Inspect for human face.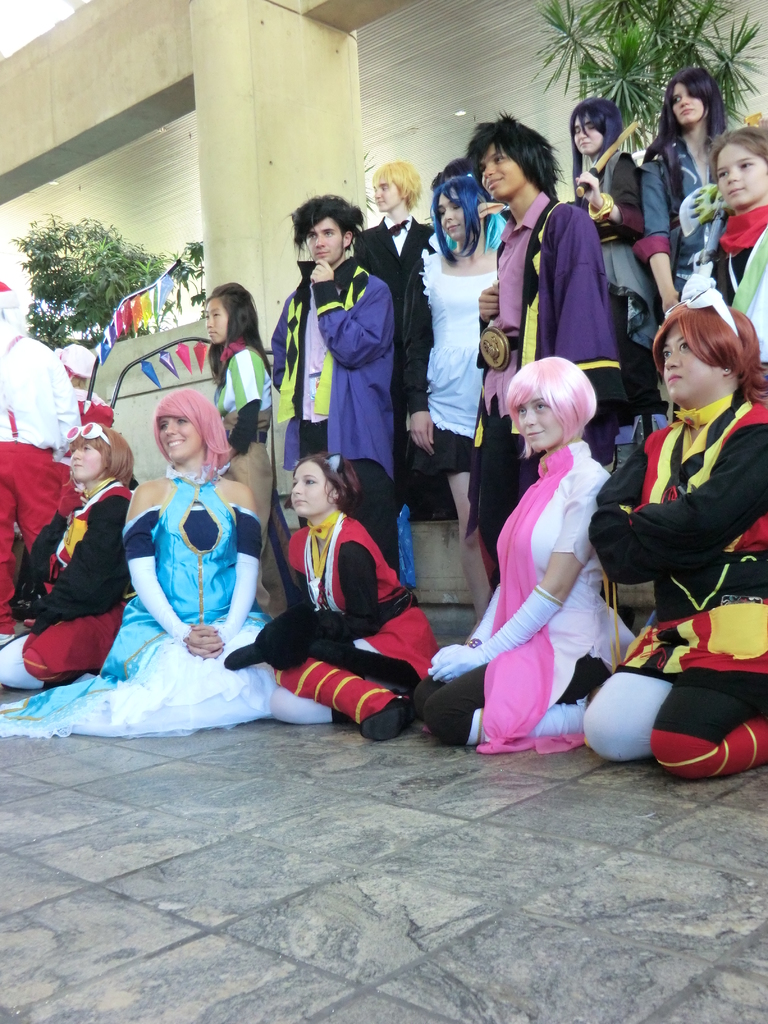
Inspection: {"left": 306, "top": 218, "right": 344, "bottom": 264}.
